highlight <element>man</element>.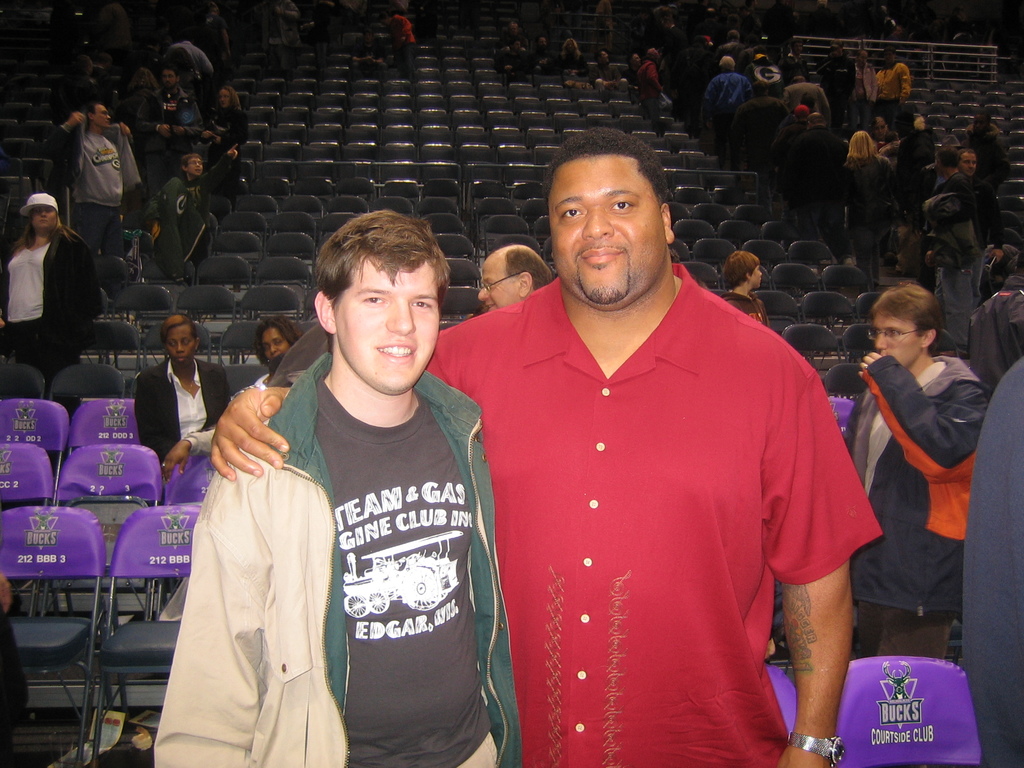
Highlighted region: BBox(321, 0, 370, 36).
